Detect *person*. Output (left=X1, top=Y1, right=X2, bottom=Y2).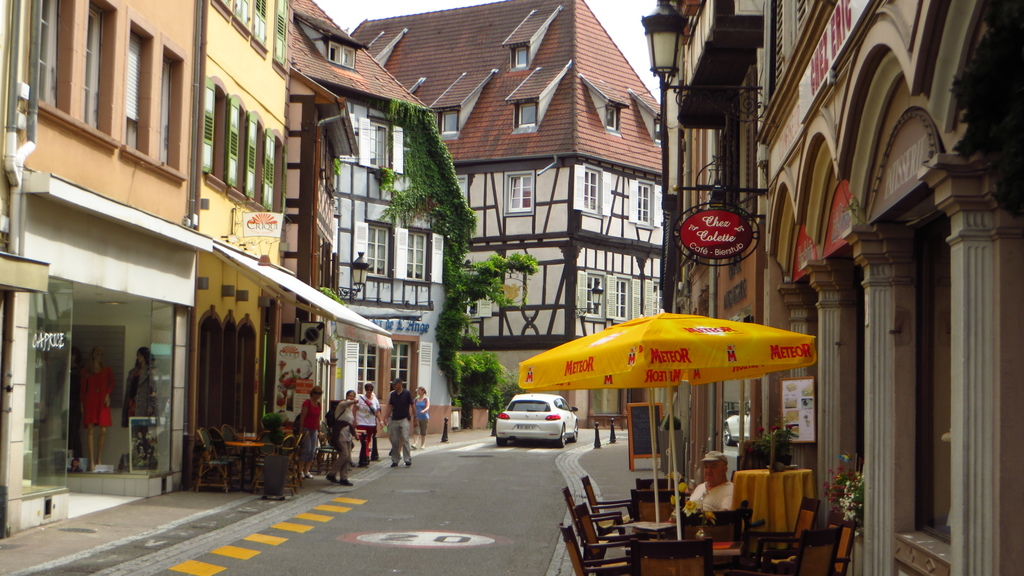
(left=121, top=344, right=156, bottom=449).
